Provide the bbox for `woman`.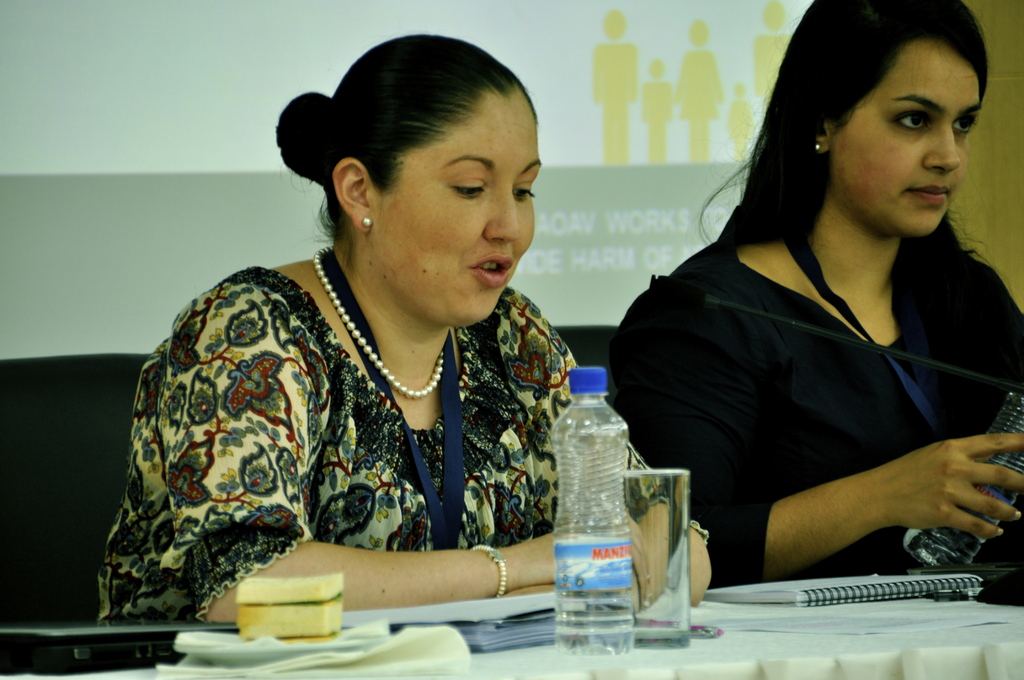
bbox=[98, 35, 714, 626].
